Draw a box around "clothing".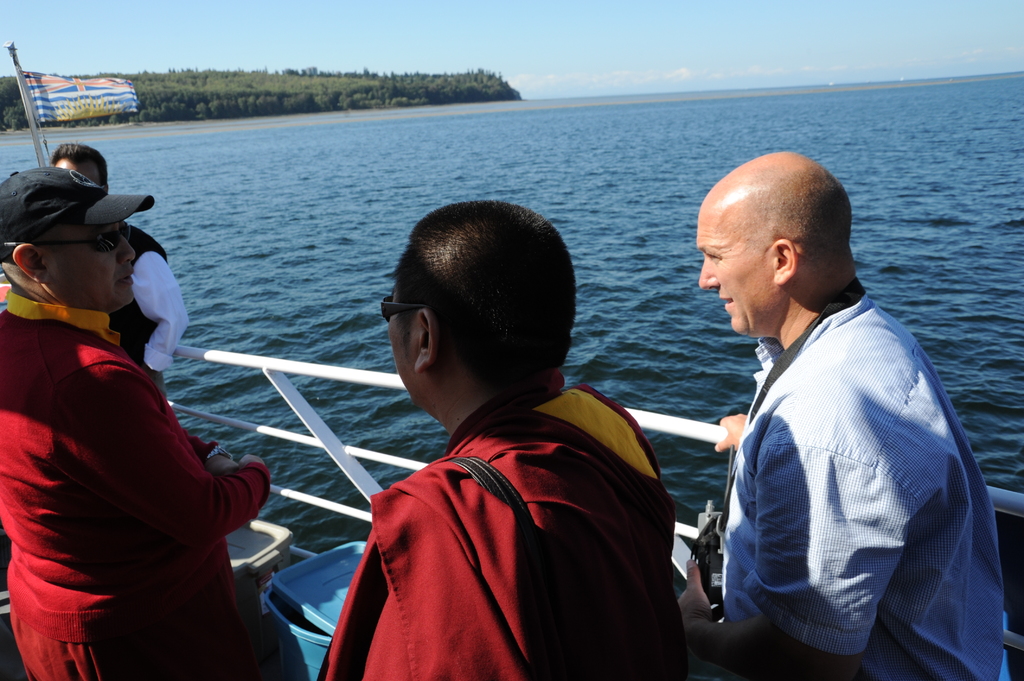
(x1=0, y1=287, x2=271, y2=680).
